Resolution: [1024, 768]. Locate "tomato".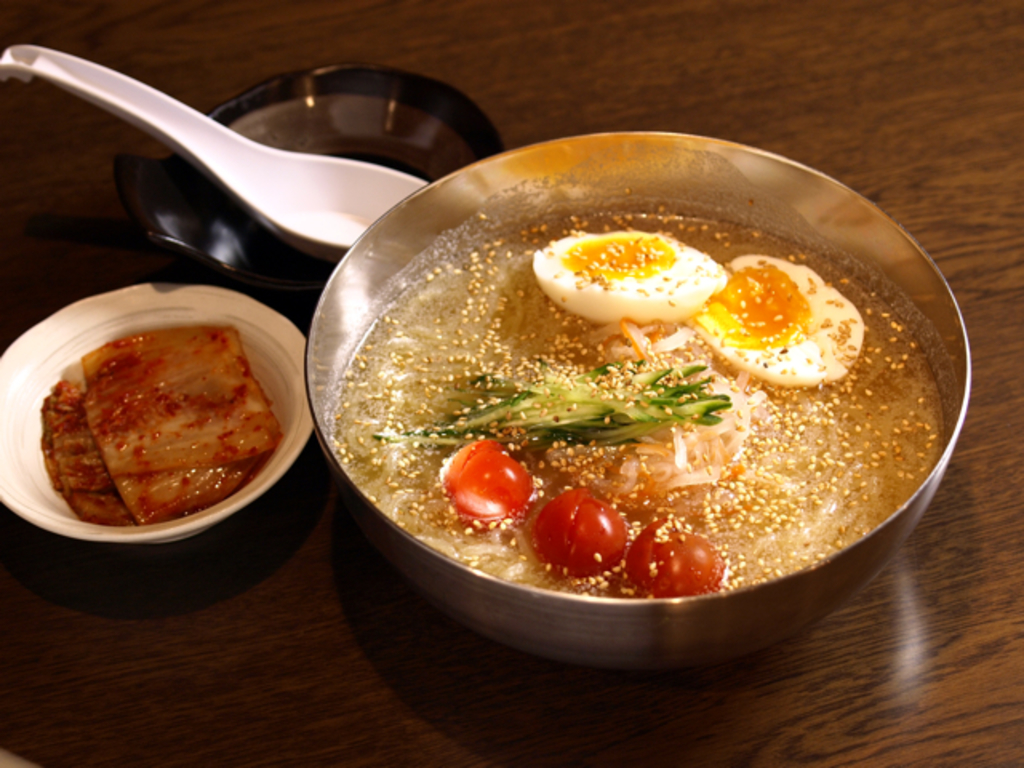
626,517,723,592.
